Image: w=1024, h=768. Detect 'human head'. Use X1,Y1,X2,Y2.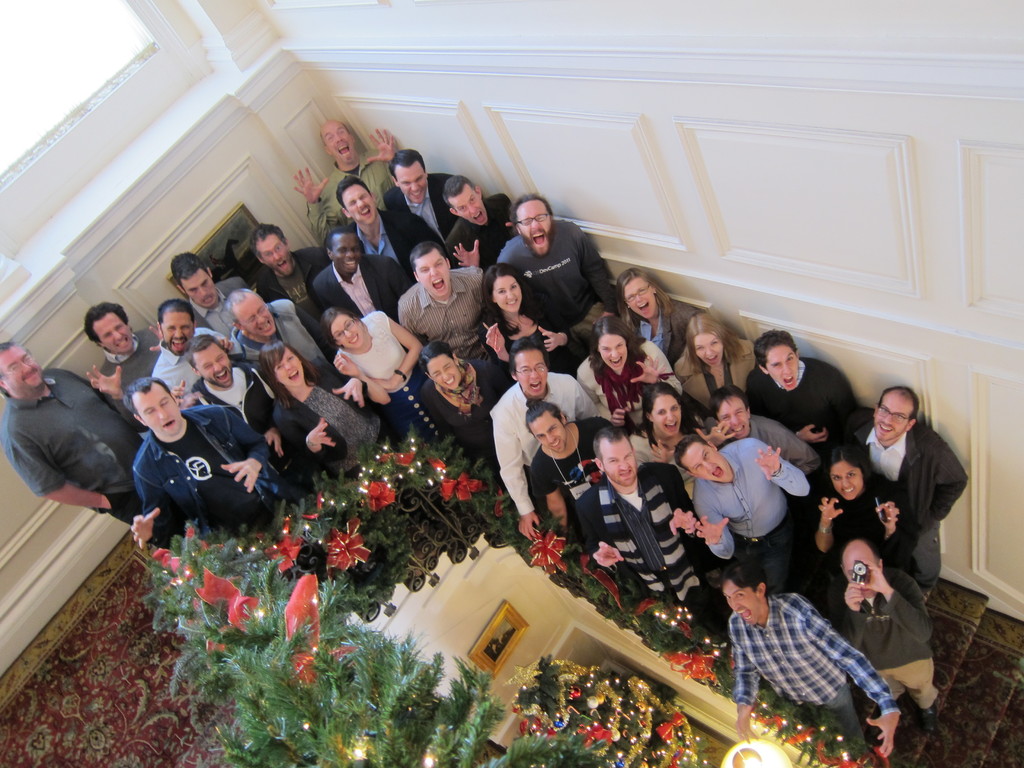
228,290,276,339.
